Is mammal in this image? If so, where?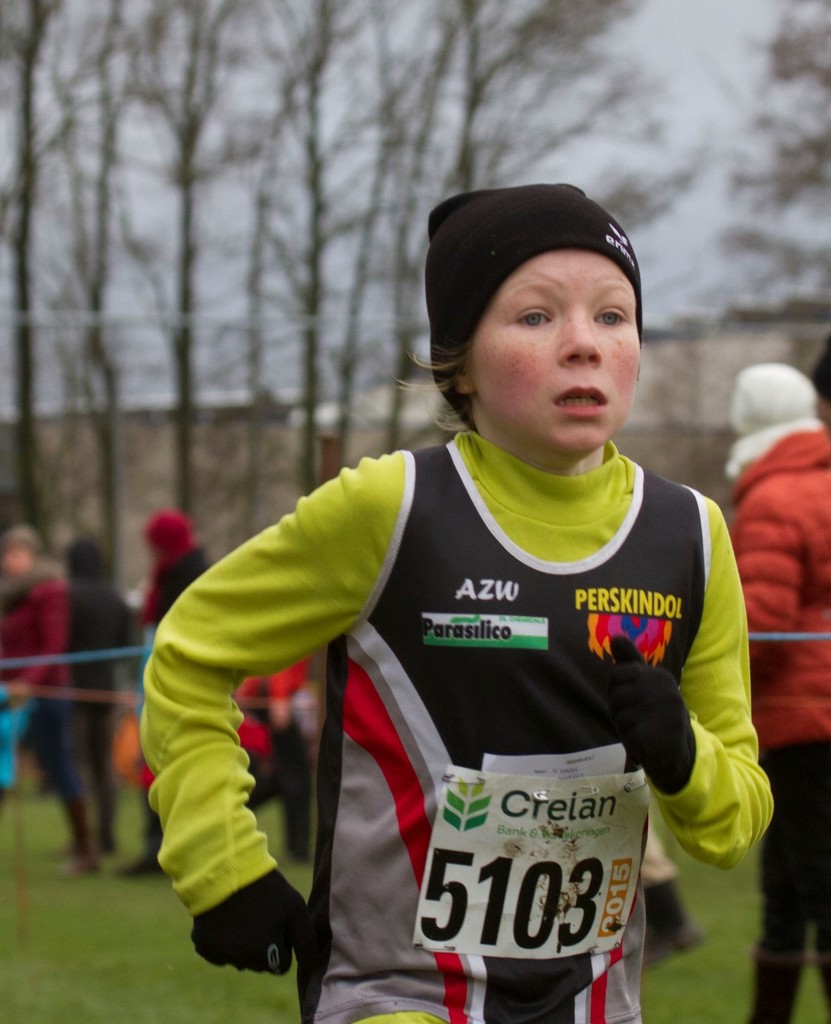
Yes, at {"left": 120, "top": 512, "right": 213, "bottom": 871}.
